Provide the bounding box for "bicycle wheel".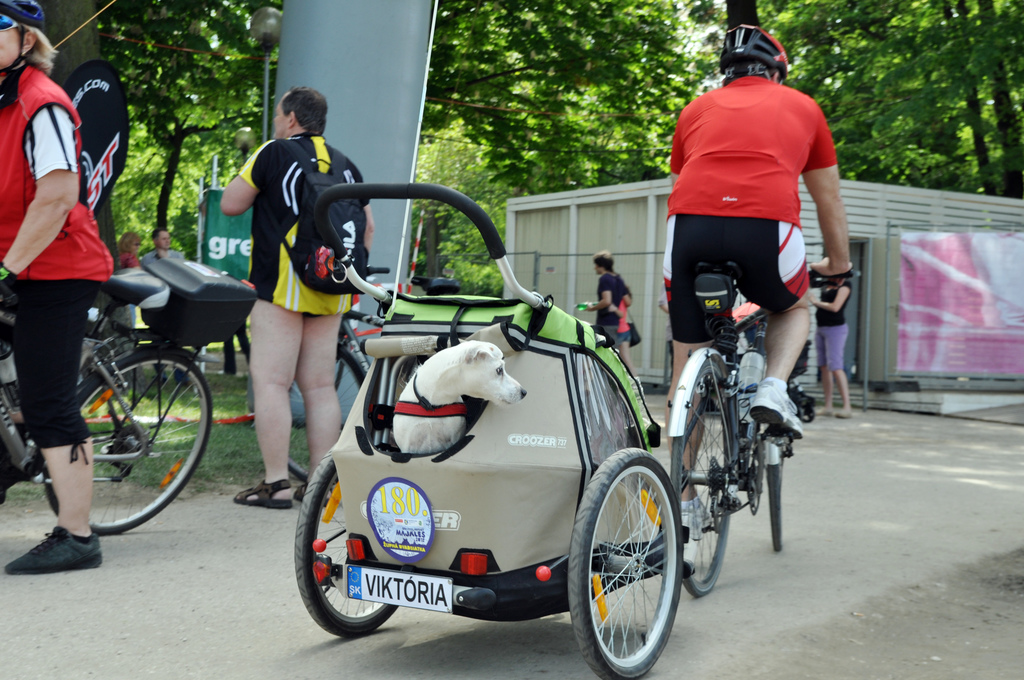
285,341,366,482.
